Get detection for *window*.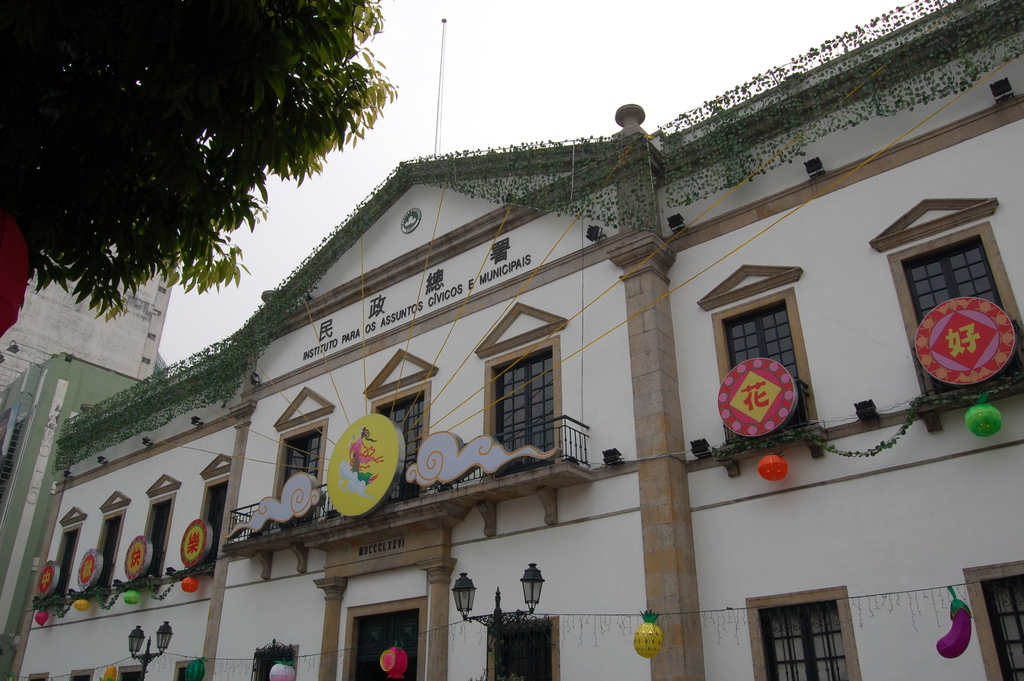
Detection: BBox(490, 345, 555, 479).
